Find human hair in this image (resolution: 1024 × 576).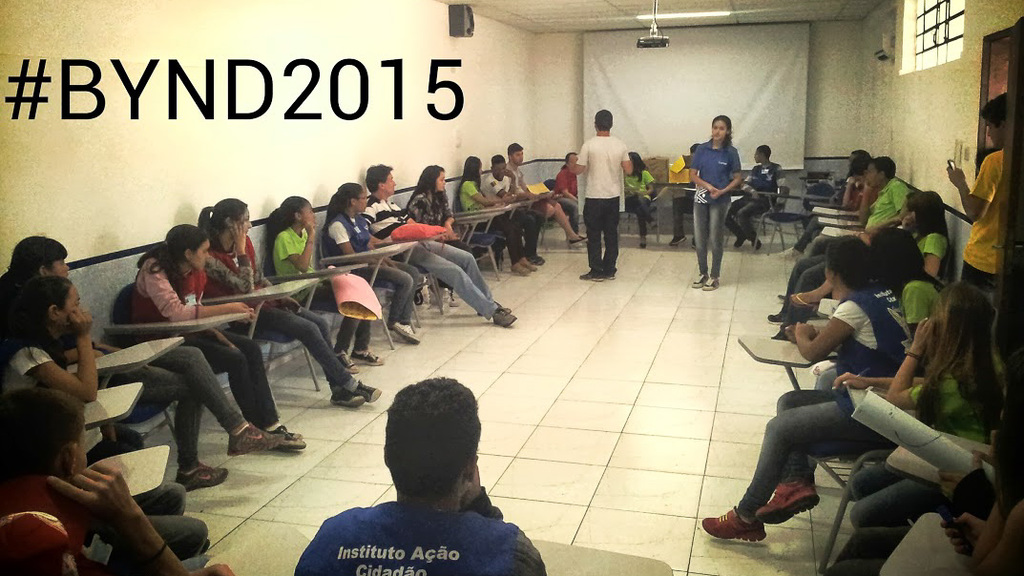
870,225,926,297.
